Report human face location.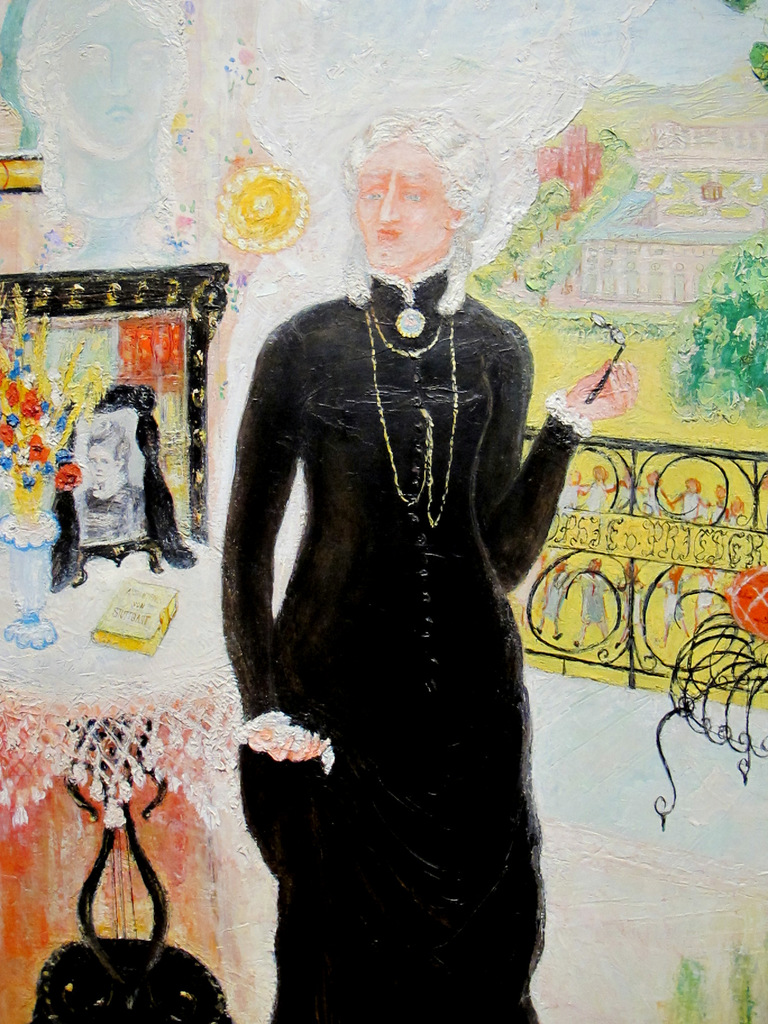
Report: bbox=(53, 4, 167, 164).
